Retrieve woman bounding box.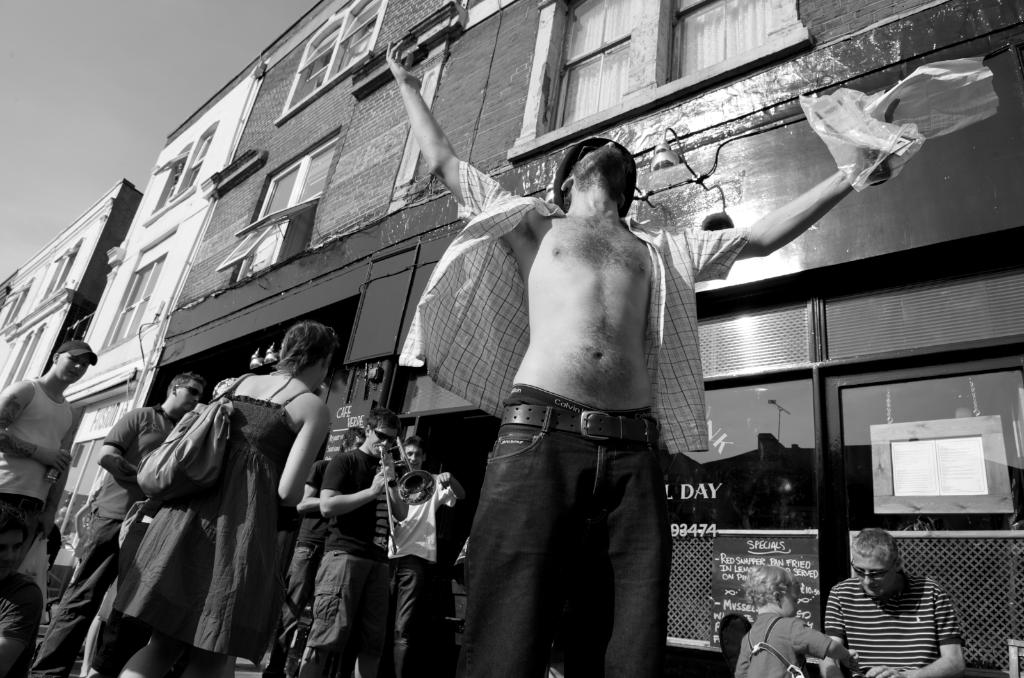
Bounding box: x1=101, y1=327, x2=304, y2=666.
